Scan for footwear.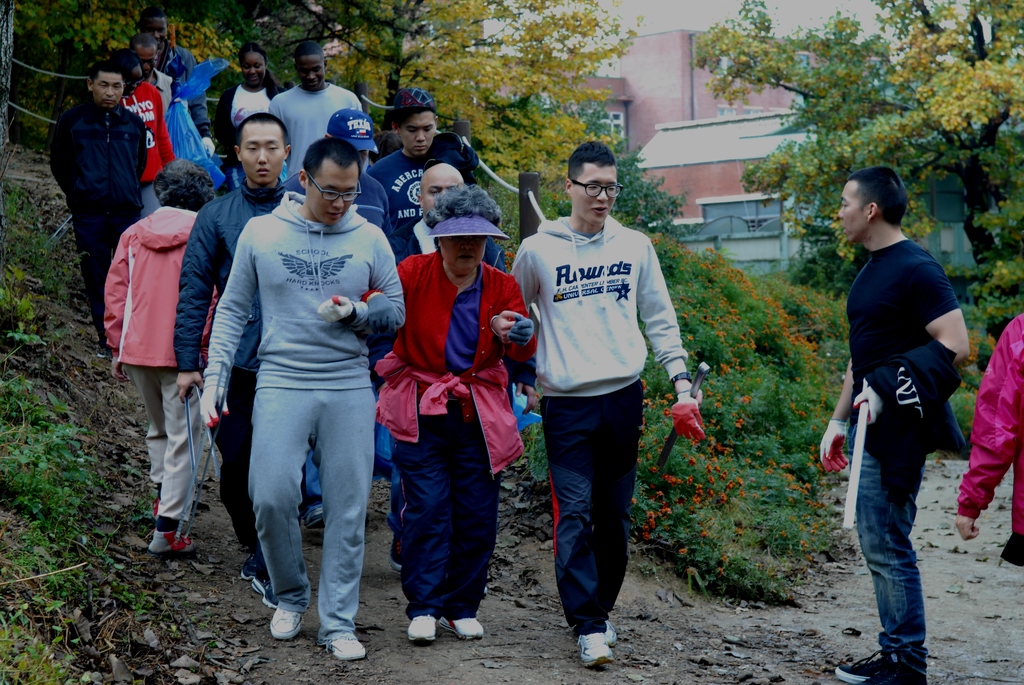
Scan result: <region>318, 624, 368, 670</region>.
